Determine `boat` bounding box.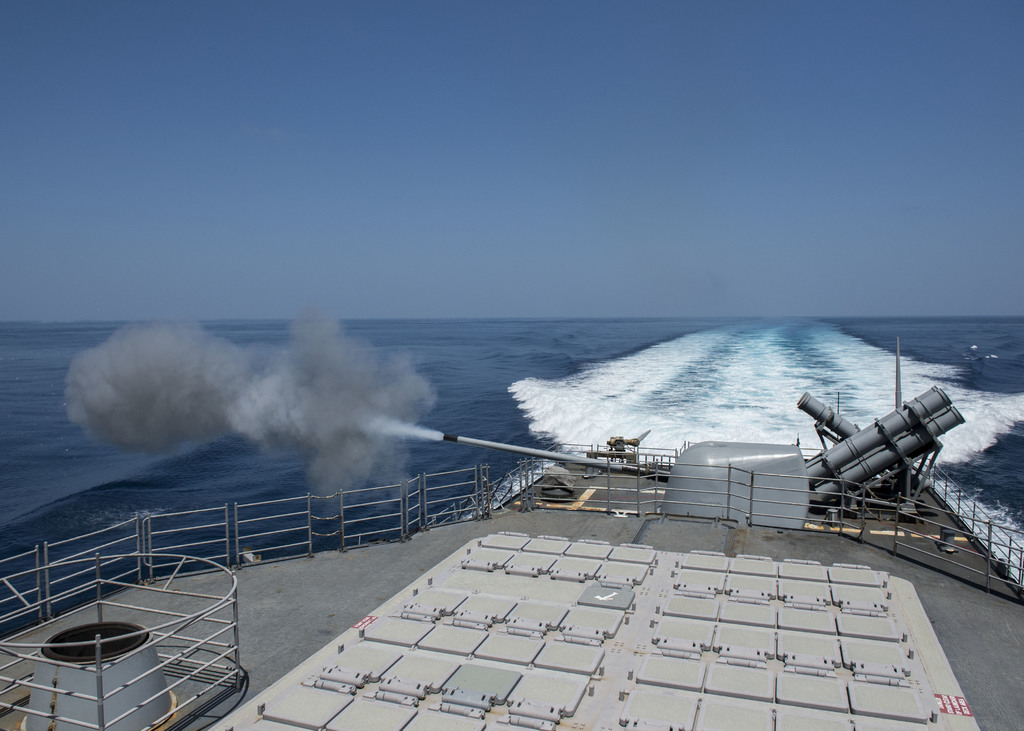
Determined: region(0, 450, 1020, 730).
